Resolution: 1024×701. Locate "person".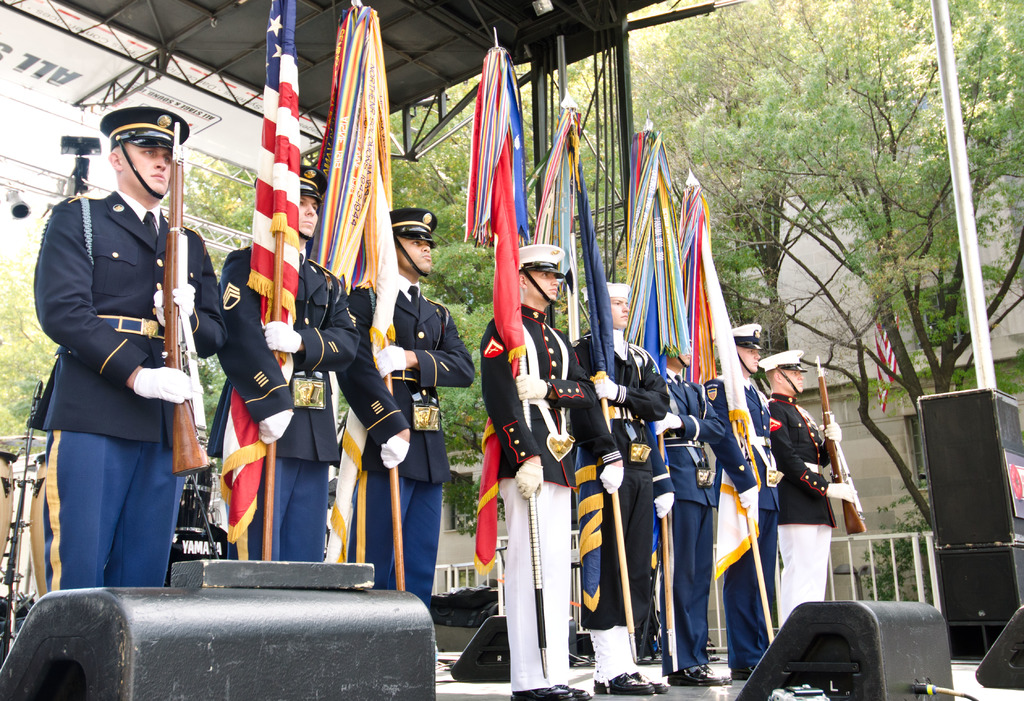
rect(33, 107, 230, 590).
